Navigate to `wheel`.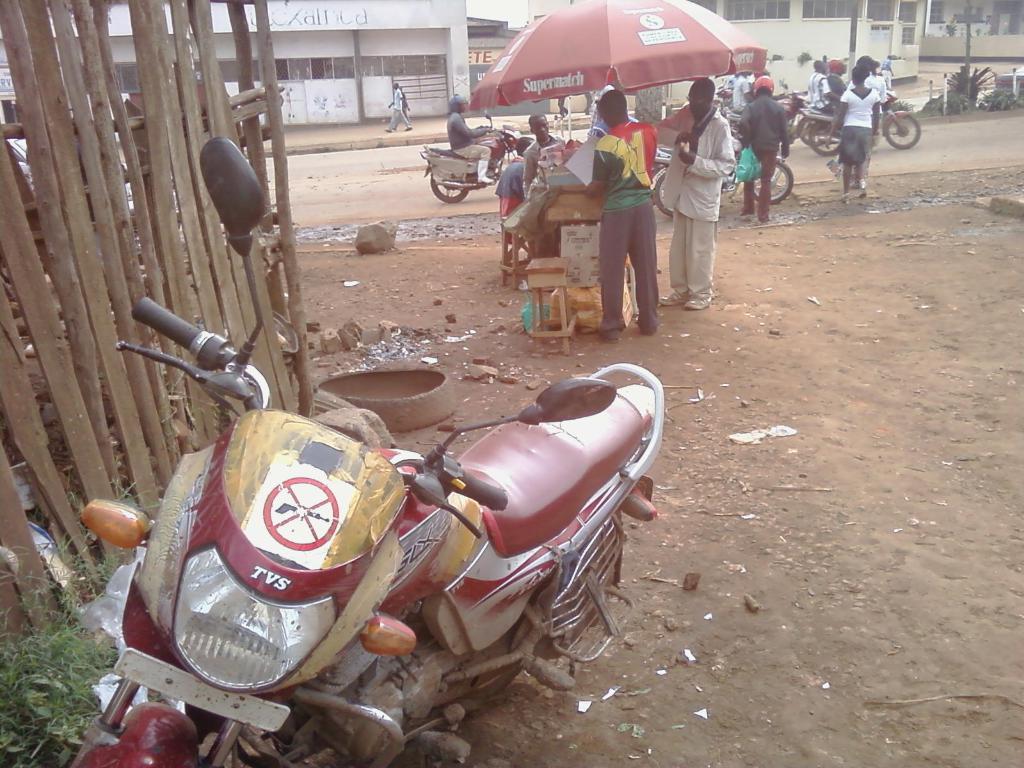
Navigation target: region(884, 113, 919, 149).
